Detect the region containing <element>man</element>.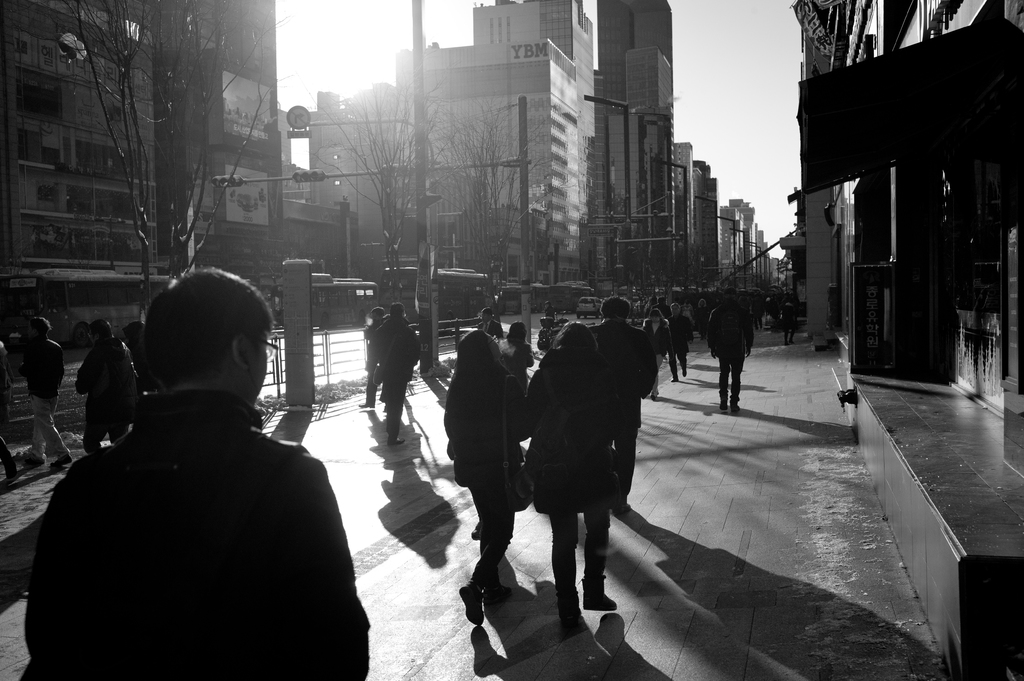
x1=474 y1=308 x2=502 y2=338.
